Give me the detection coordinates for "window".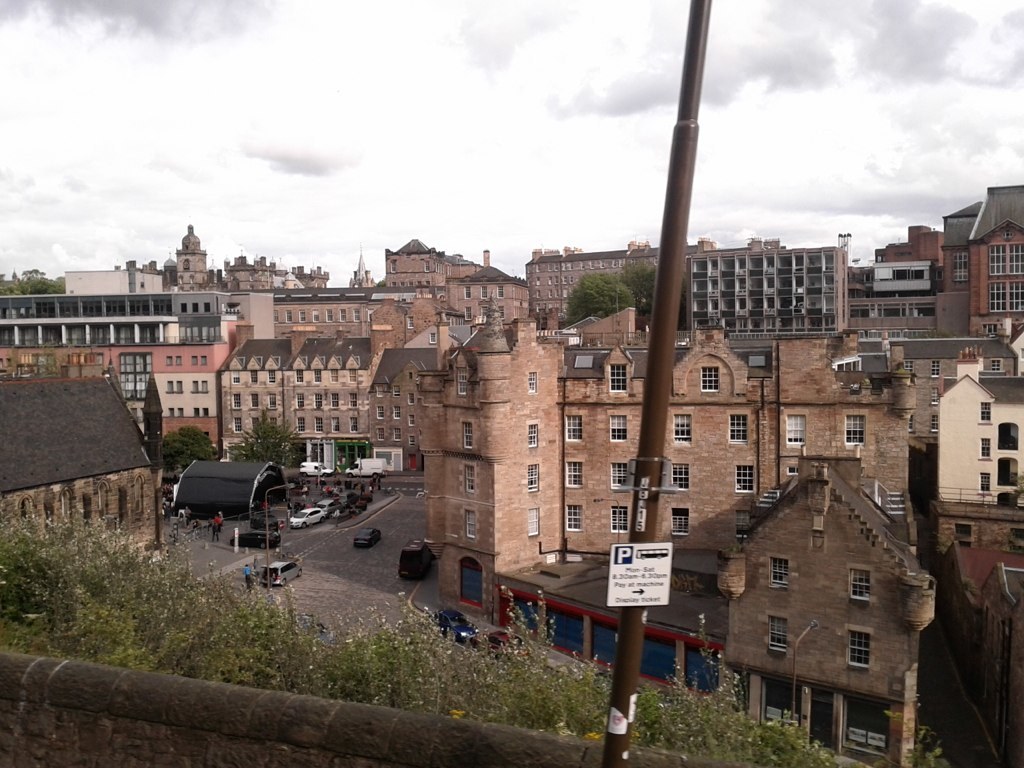
detection(850, 630, 870, 663).
